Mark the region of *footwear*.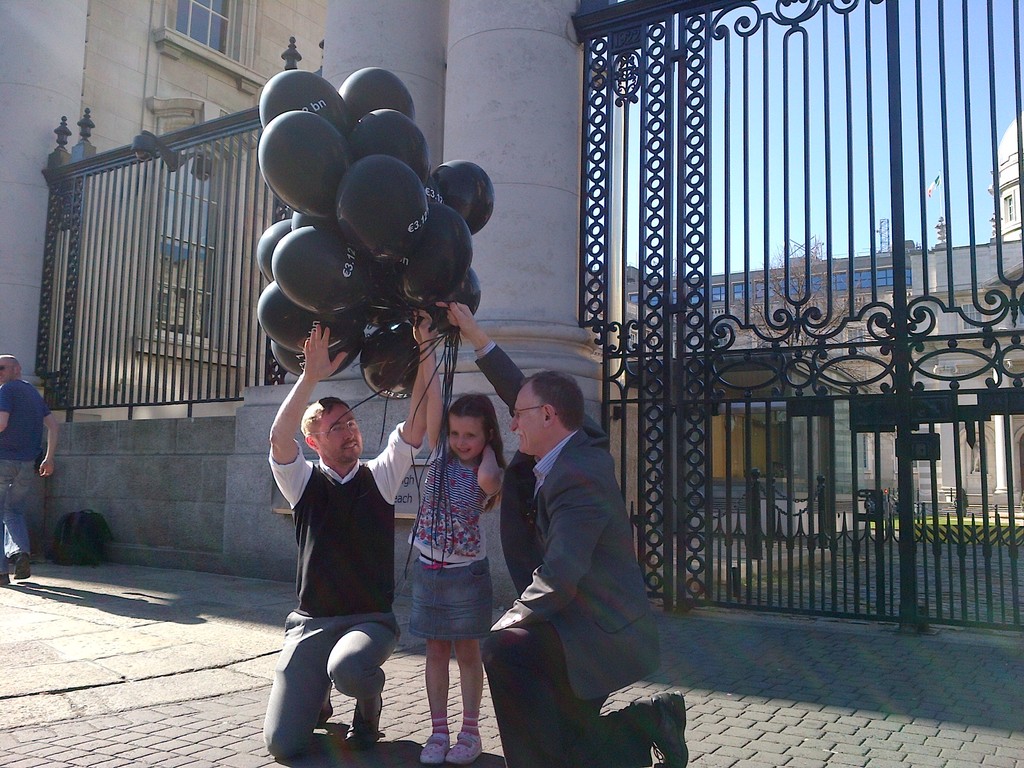
Region: 314:678:334:728.
